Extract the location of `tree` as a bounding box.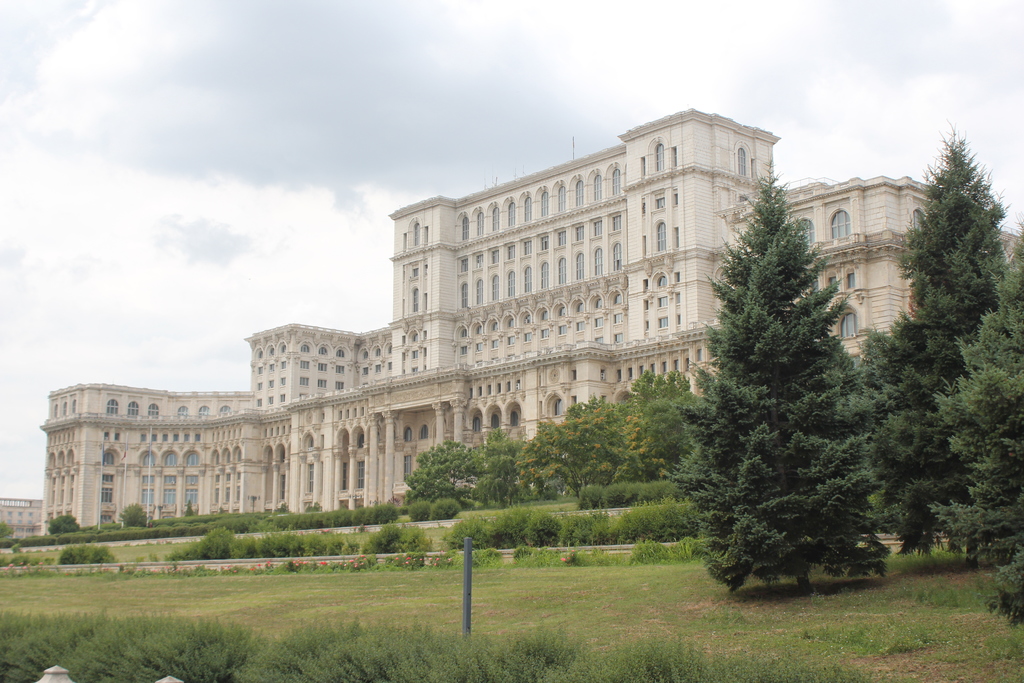
Rect(522, 404, 627, 493).
